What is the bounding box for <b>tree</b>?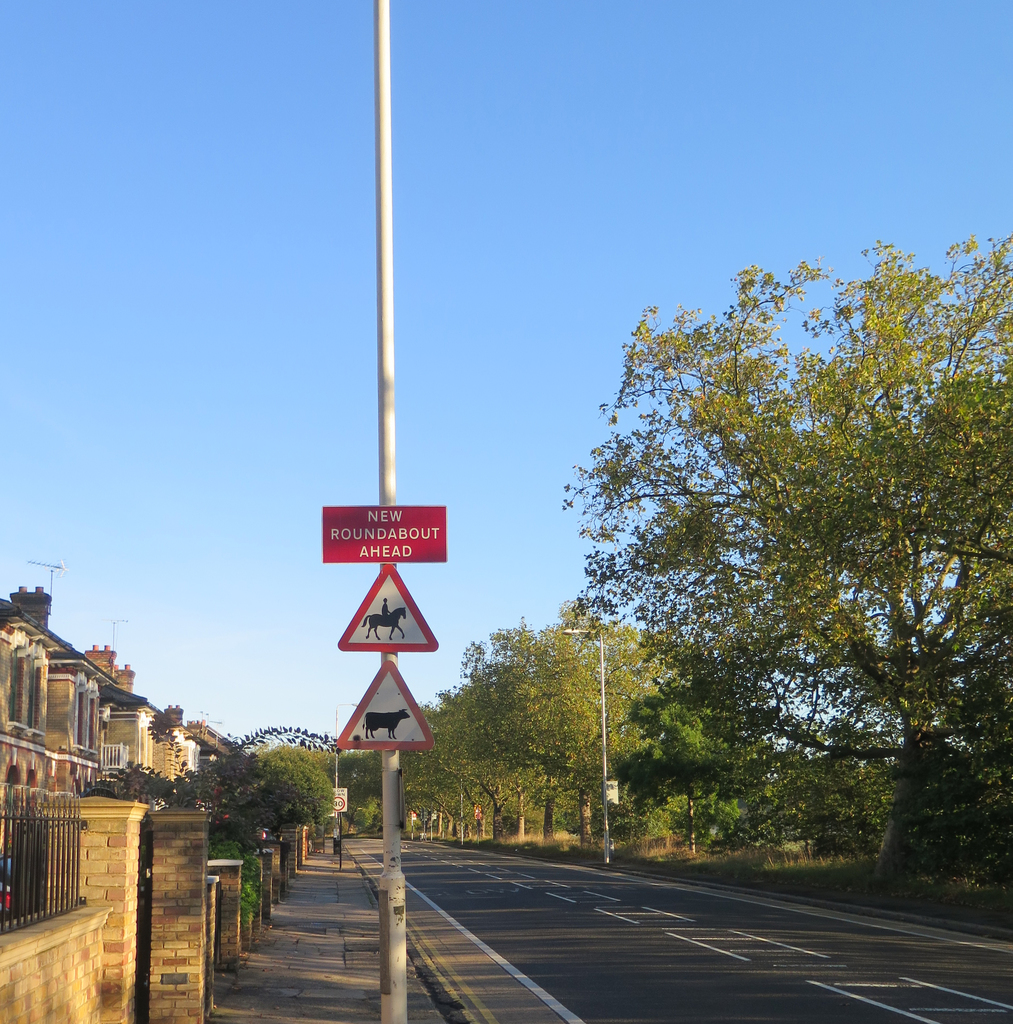
[554,245,983,905].
